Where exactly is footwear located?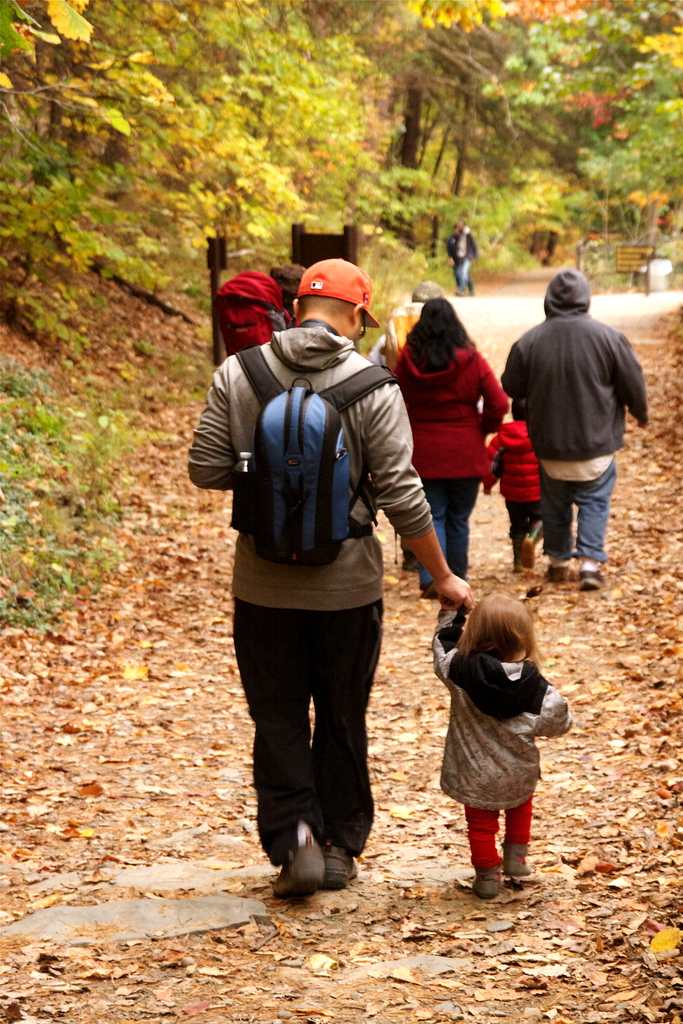
Its bounding box is [left=520, top=536, right=536, bottom=571].
